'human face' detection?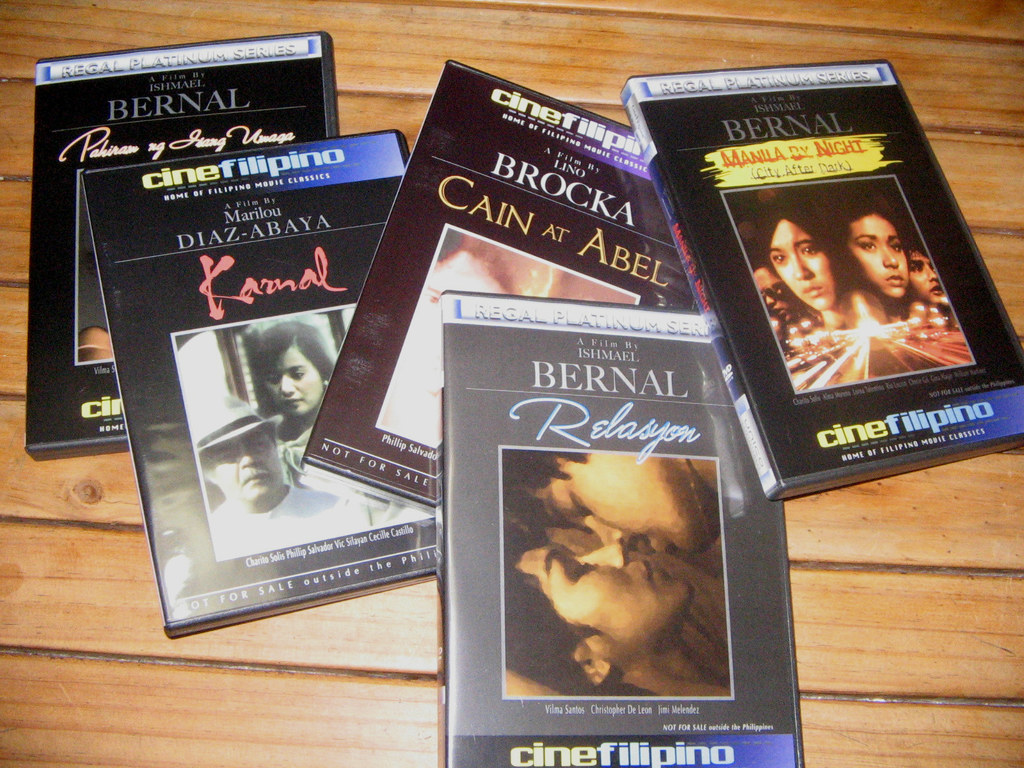
x1=751 y1=269 x2=796 y2=327
